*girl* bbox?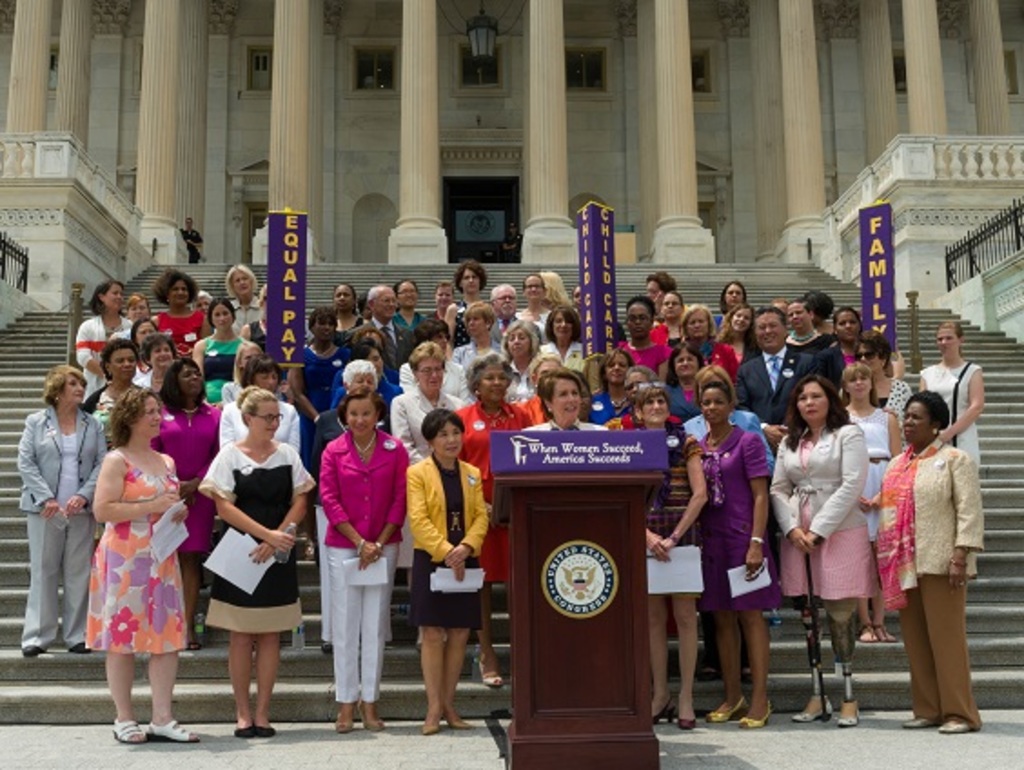
832 294 868 343
